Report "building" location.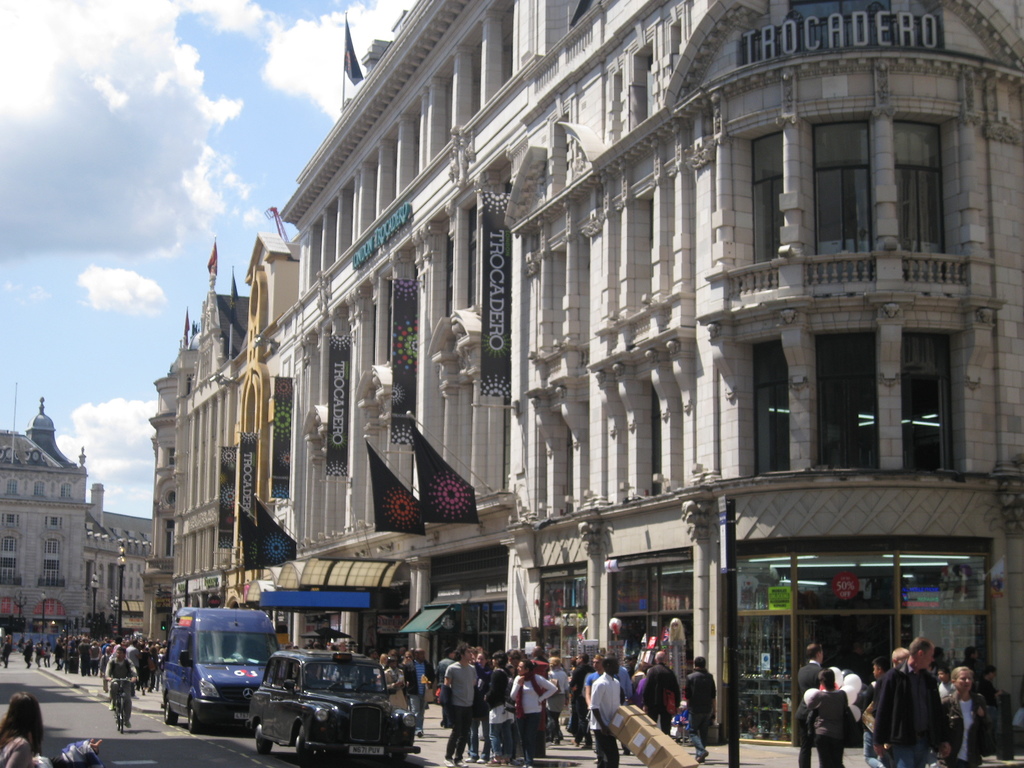
Report: [0,395,154,649].
